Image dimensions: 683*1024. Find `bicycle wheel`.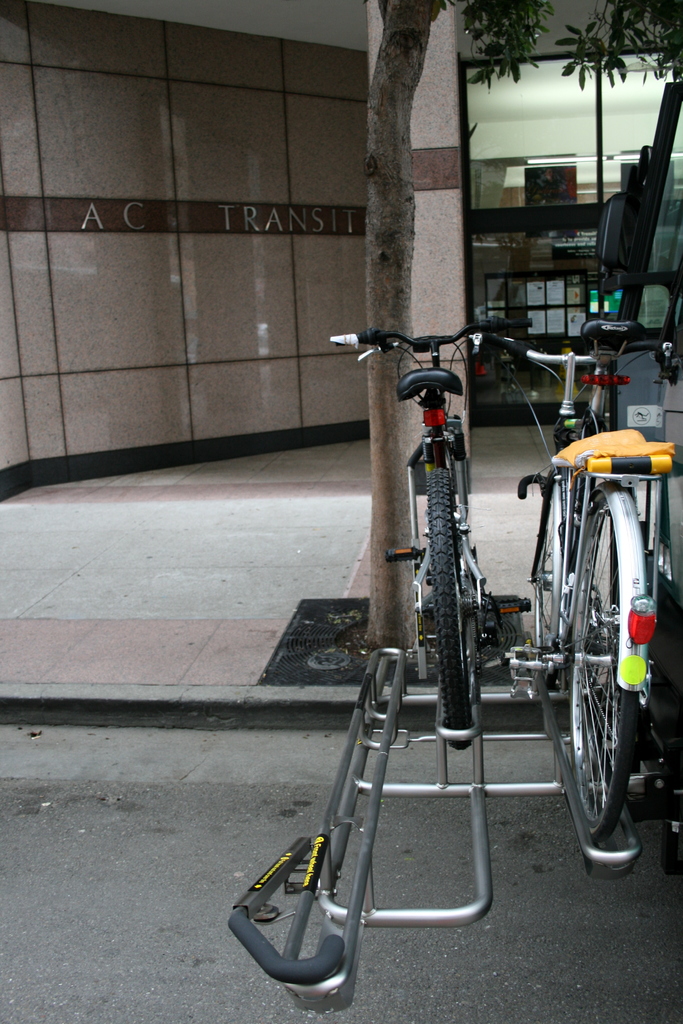
[427, 462, 472, 749].
